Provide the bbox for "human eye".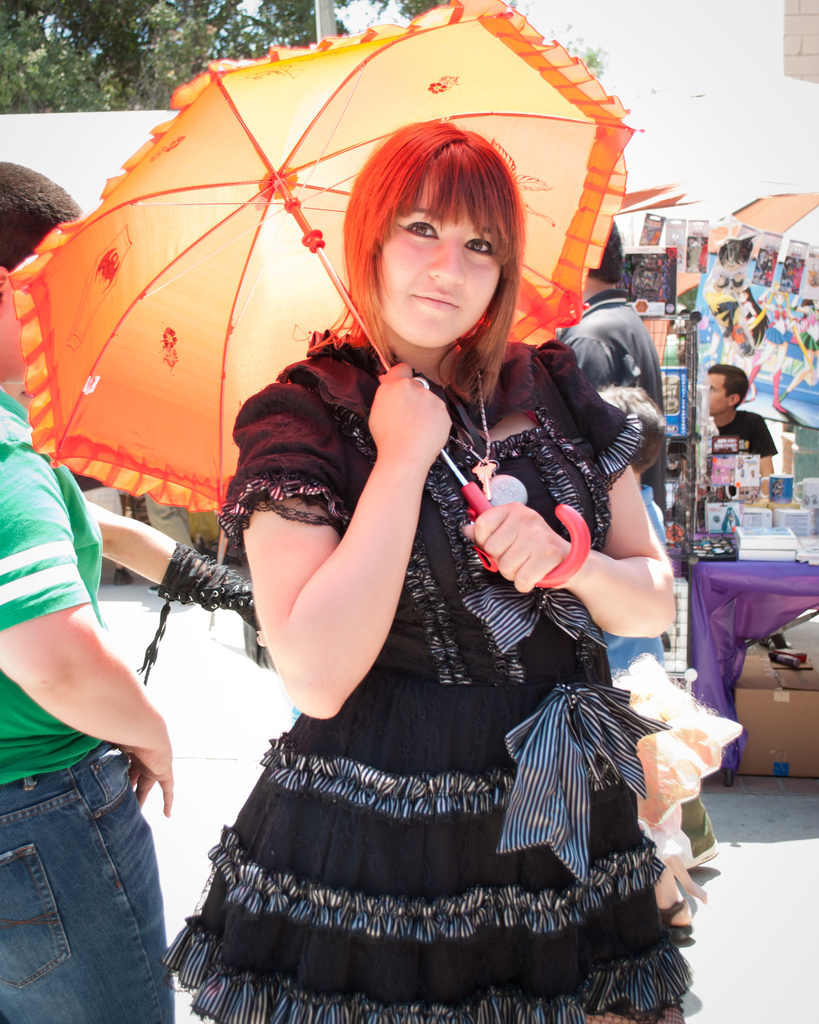
404,219,444,239.
